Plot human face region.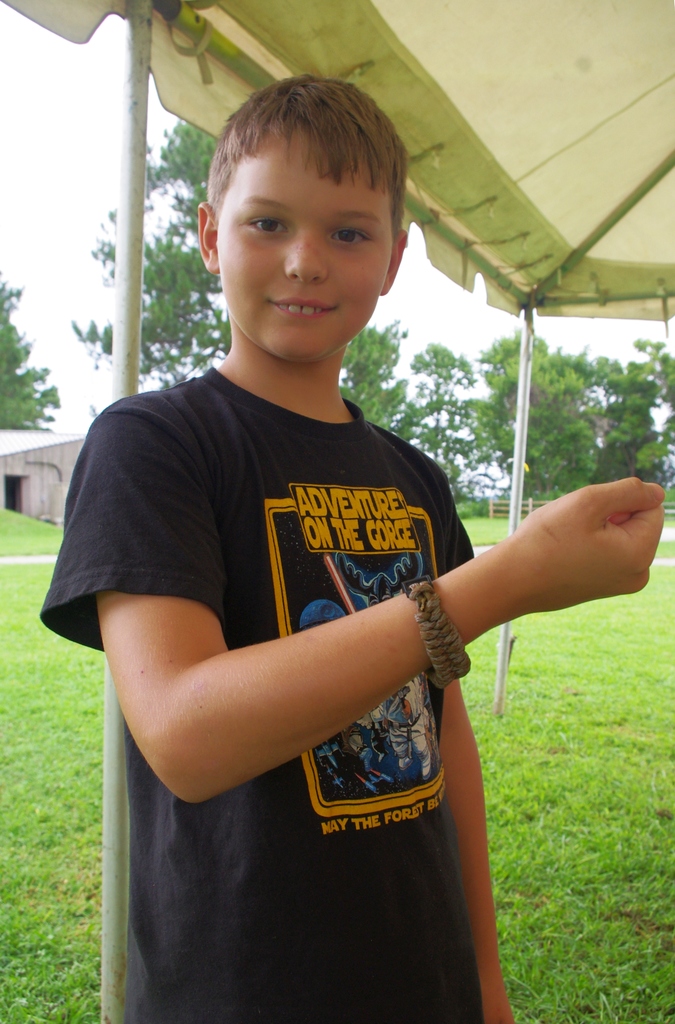
Plotted at select_region(214, 134, 393, 362).
